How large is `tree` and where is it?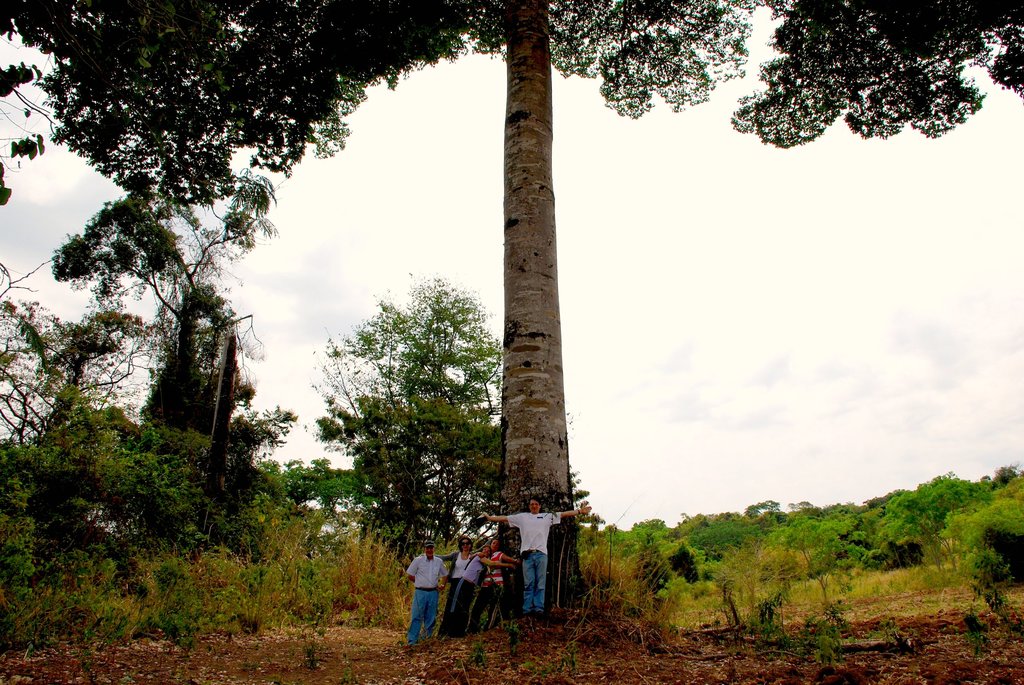
Bounding box: {"x1": 113, "y1": 193, "x2": 225, "y2": 419}.
